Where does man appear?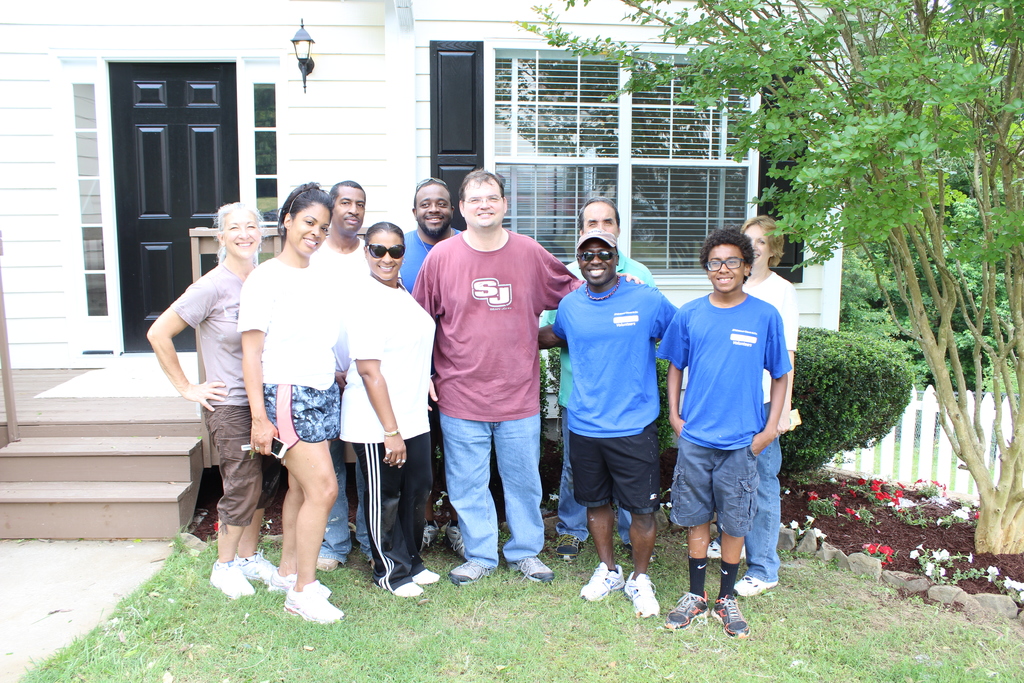
Appears at (x1=398, y1=175, x2=465, y2=566).
